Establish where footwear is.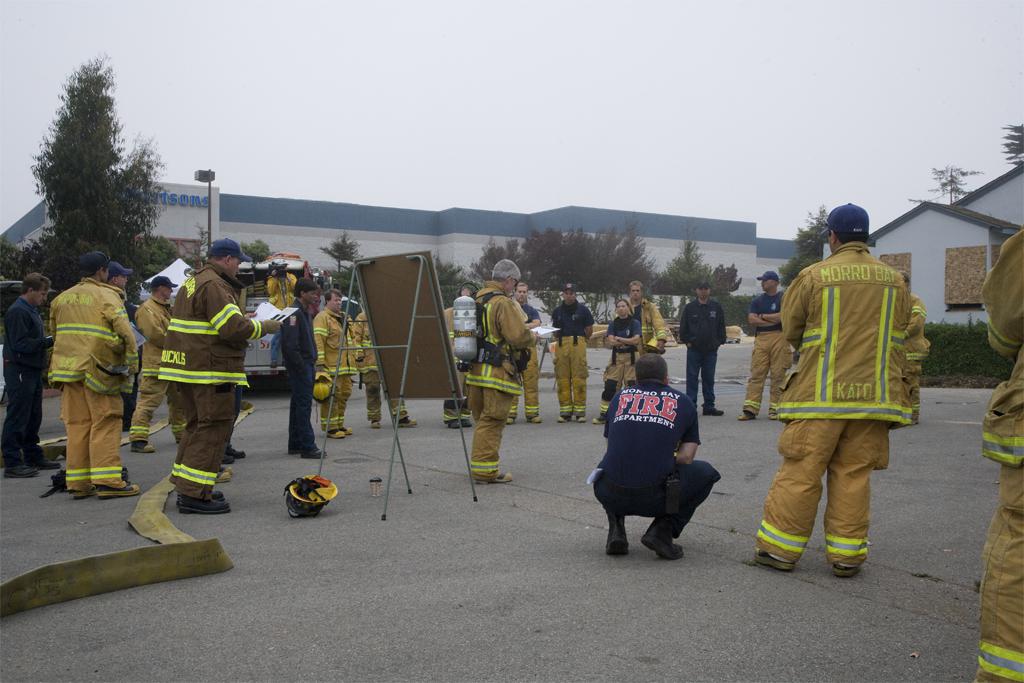
Established at detection(135, 441, 153, 451).
